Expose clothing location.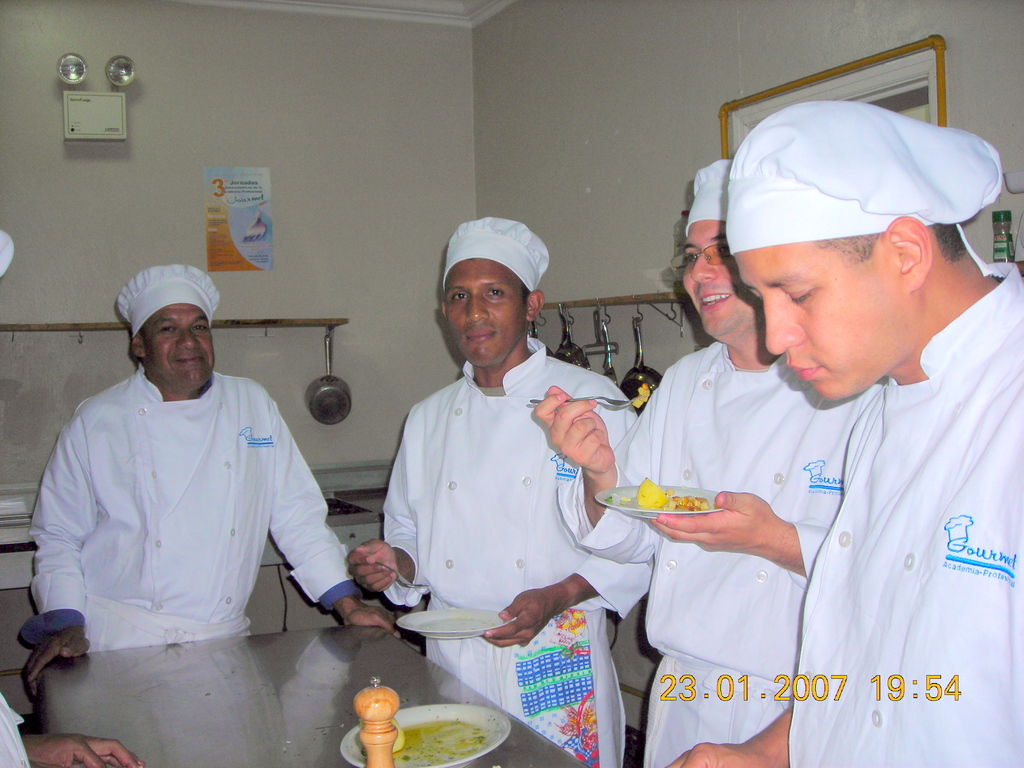
Exposed at {"left": 0, "top": 694, "right": 33, "bottom": 767}.
